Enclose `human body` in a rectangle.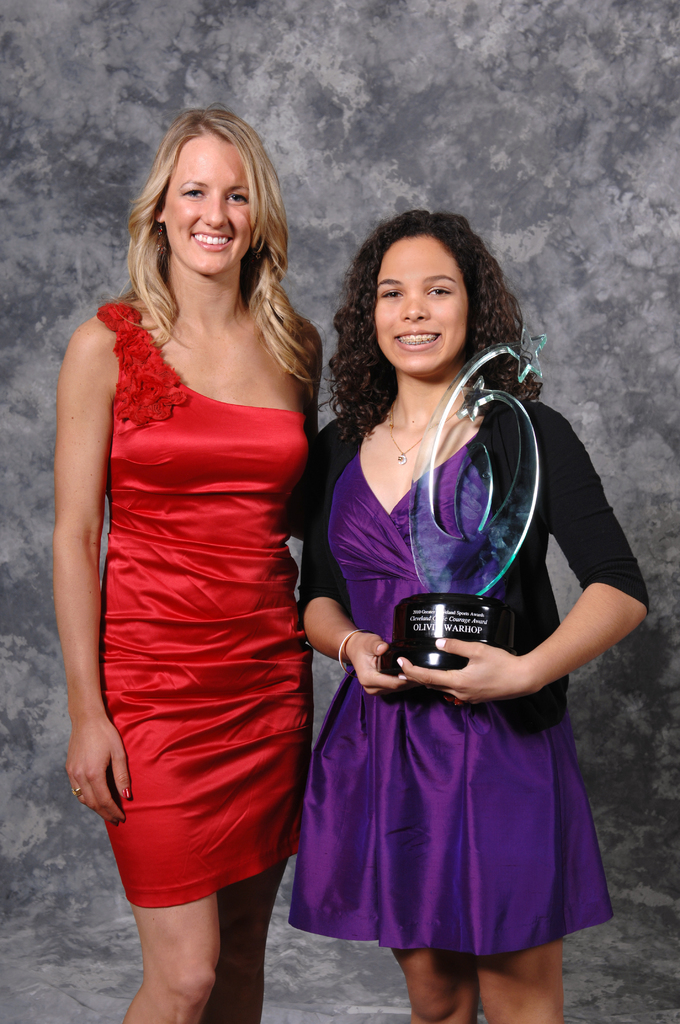
x1=295, y1=207, x2=645, y2=1023.
